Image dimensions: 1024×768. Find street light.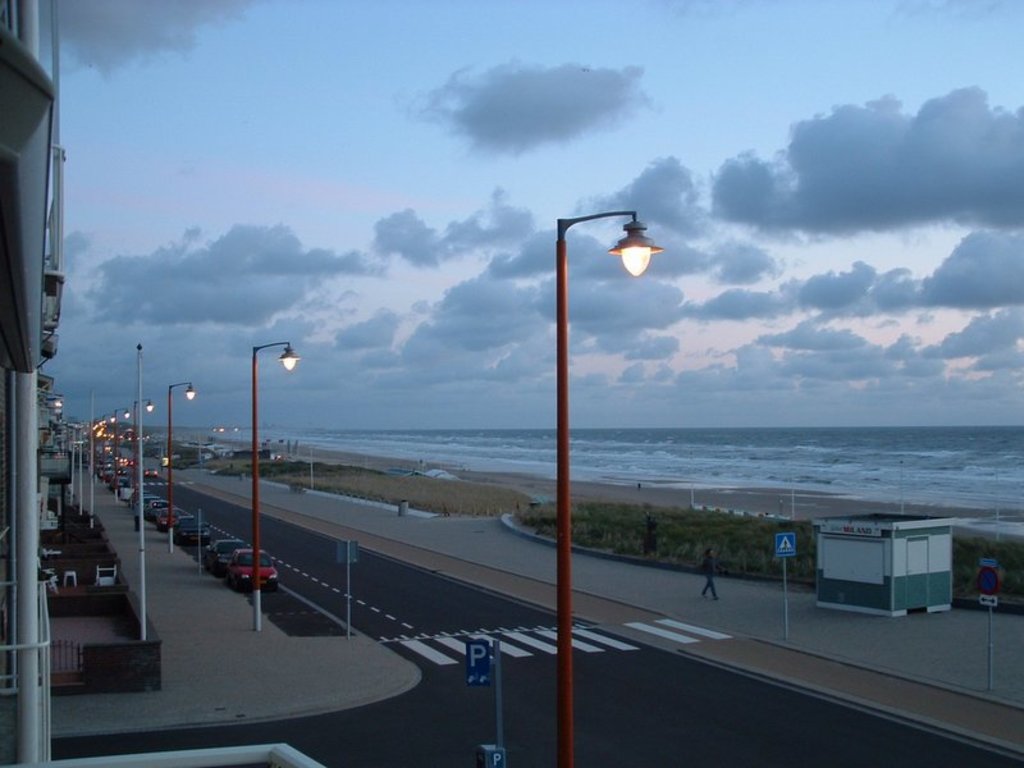
bbox(134, 401, 155, 525).
